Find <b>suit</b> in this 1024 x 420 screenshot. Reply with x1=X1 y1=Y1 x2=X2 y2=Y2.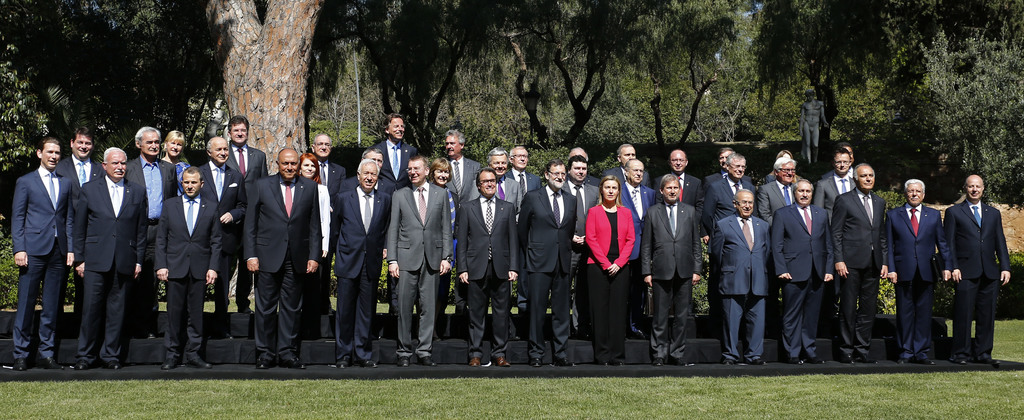
x1=771 y1=199 x2=834 y2=353.
